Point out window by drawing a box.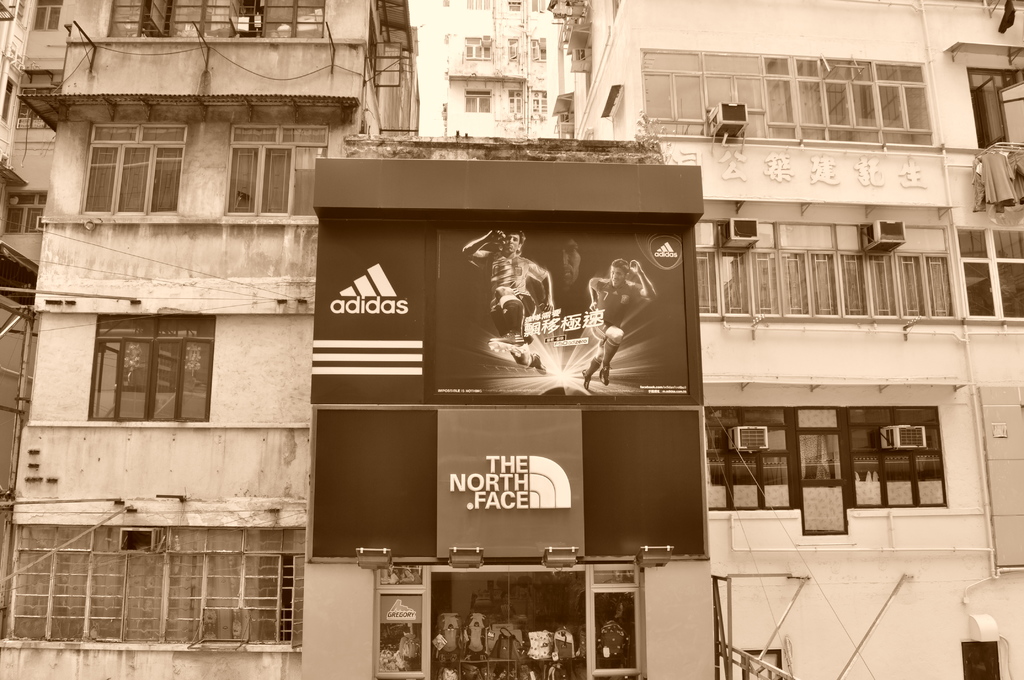
<box>840,405,945,506</box>.
